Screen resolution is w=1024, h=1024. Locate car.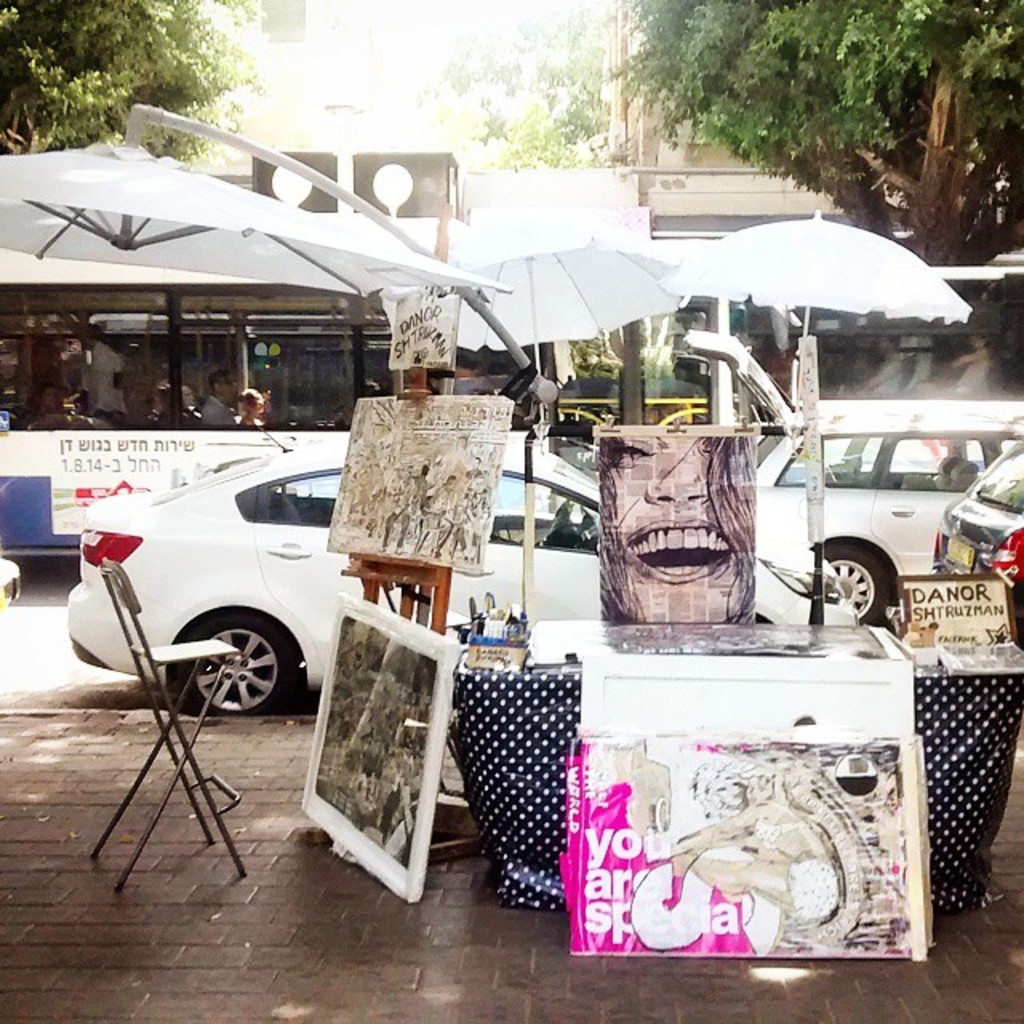
934, 448, 1022, 638.
